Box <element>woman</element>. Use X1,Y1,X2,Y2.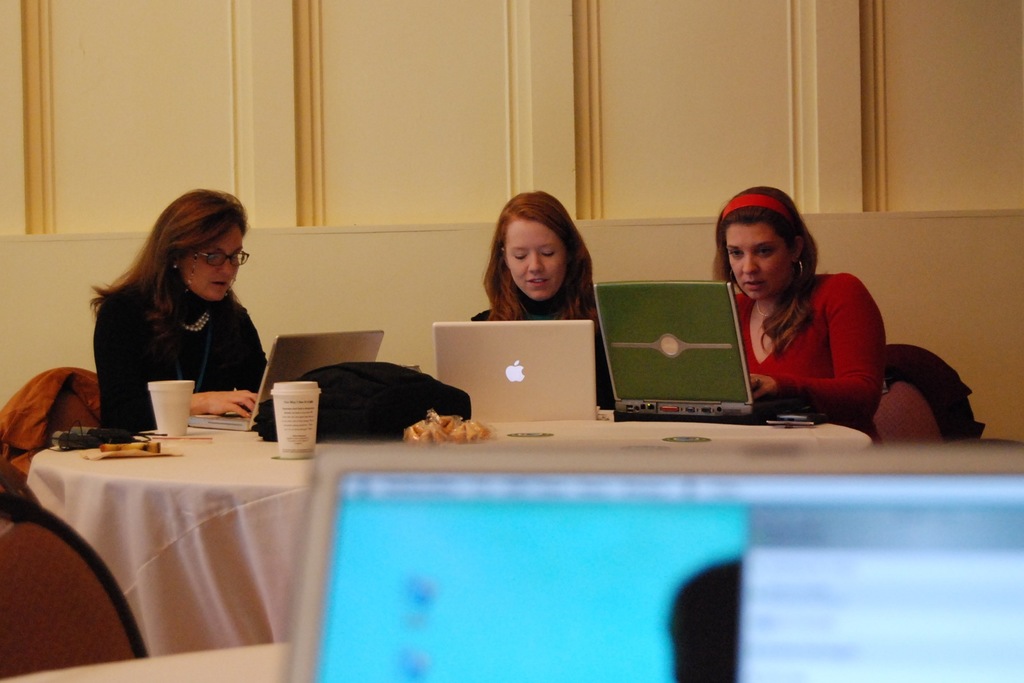
714,187,883,421.
